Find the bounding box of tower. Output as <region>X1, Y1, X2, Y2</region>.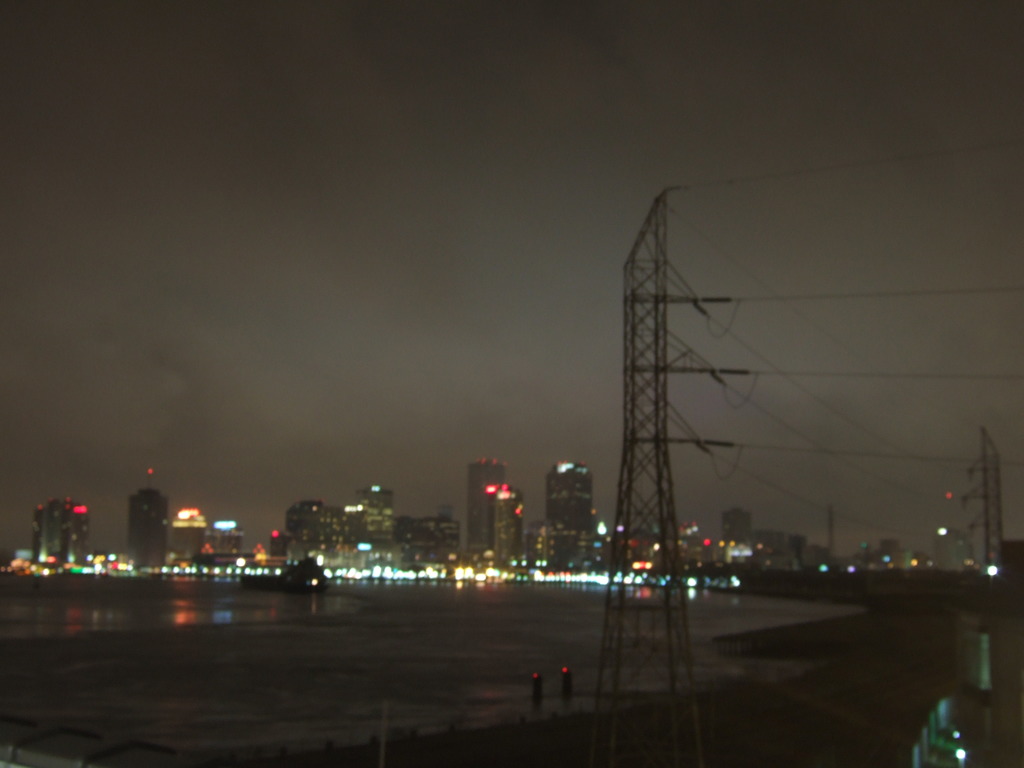
<region>134, 470, 165, 565</region>.
